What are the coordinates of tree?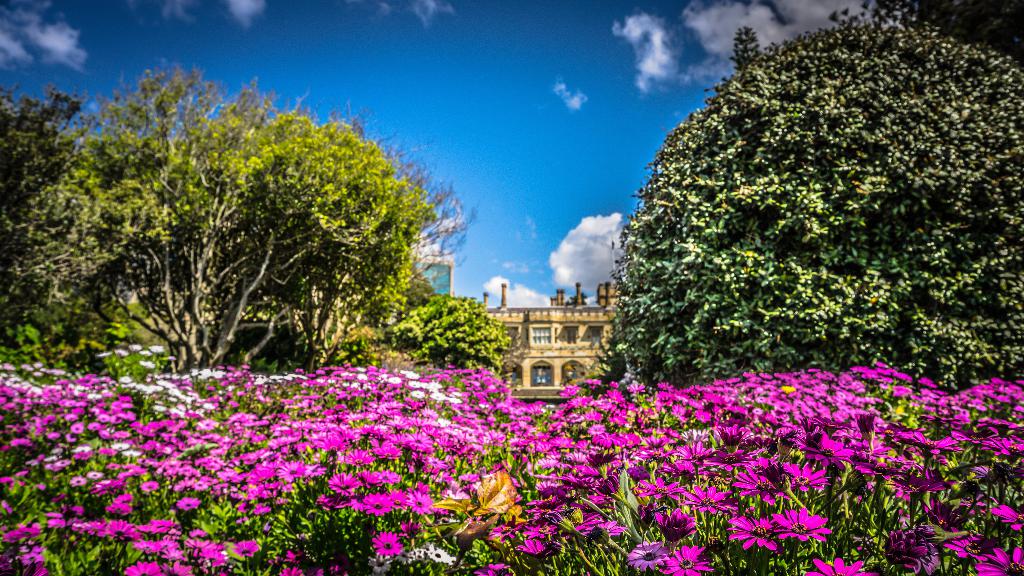
[41, 67, 465, 386].
